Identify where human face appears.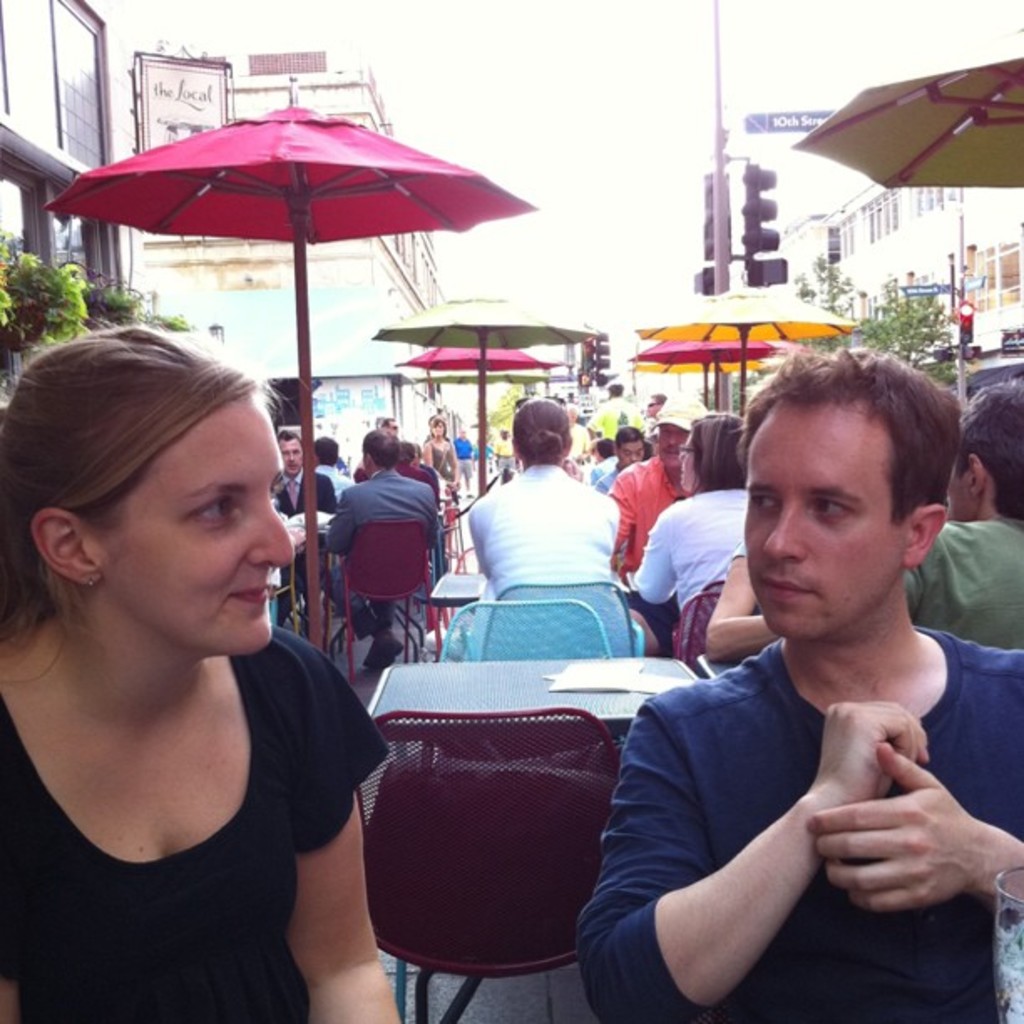
Appears at {"x1": 651, "y1": 398, "x2": 661, "y2": 417}.
